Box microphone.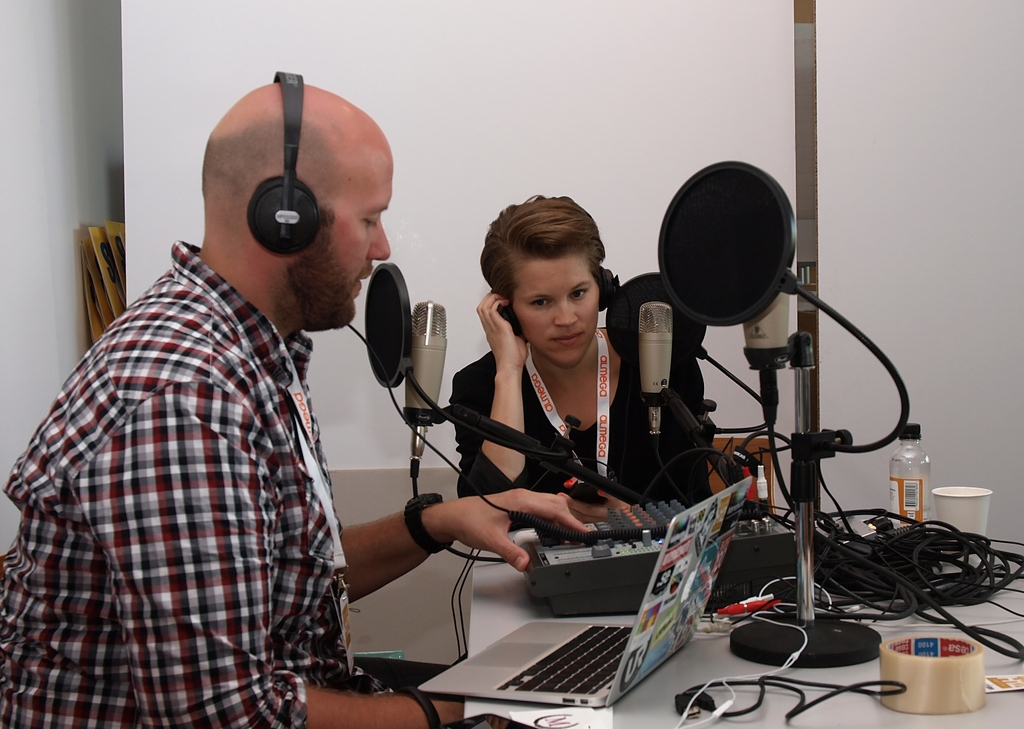
[x1=655, y1=156, x2=800, y2=330].
